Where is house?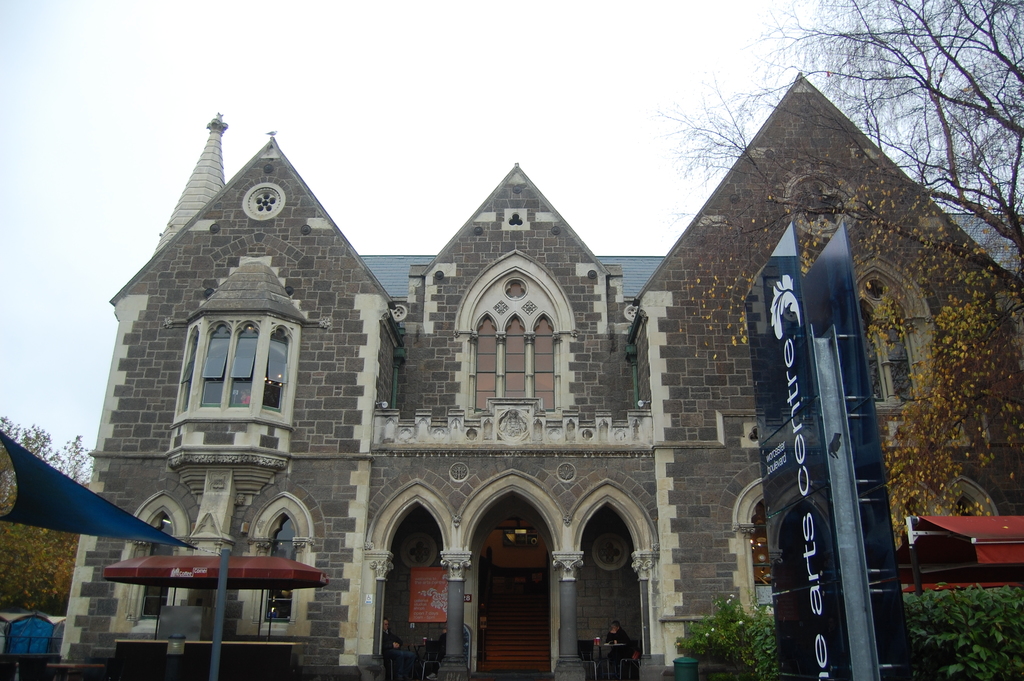
[x1=68, y1=75, x2=1023, y2=680].
